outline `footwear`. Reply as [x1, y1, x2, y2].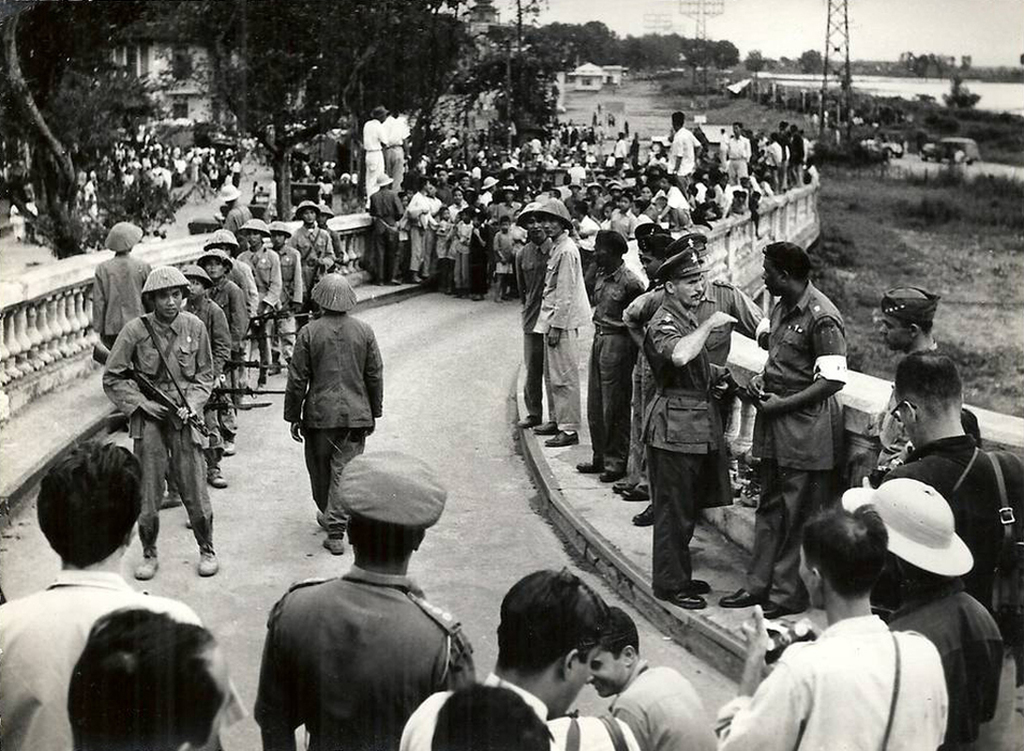
[755, 599, 801, 620].
